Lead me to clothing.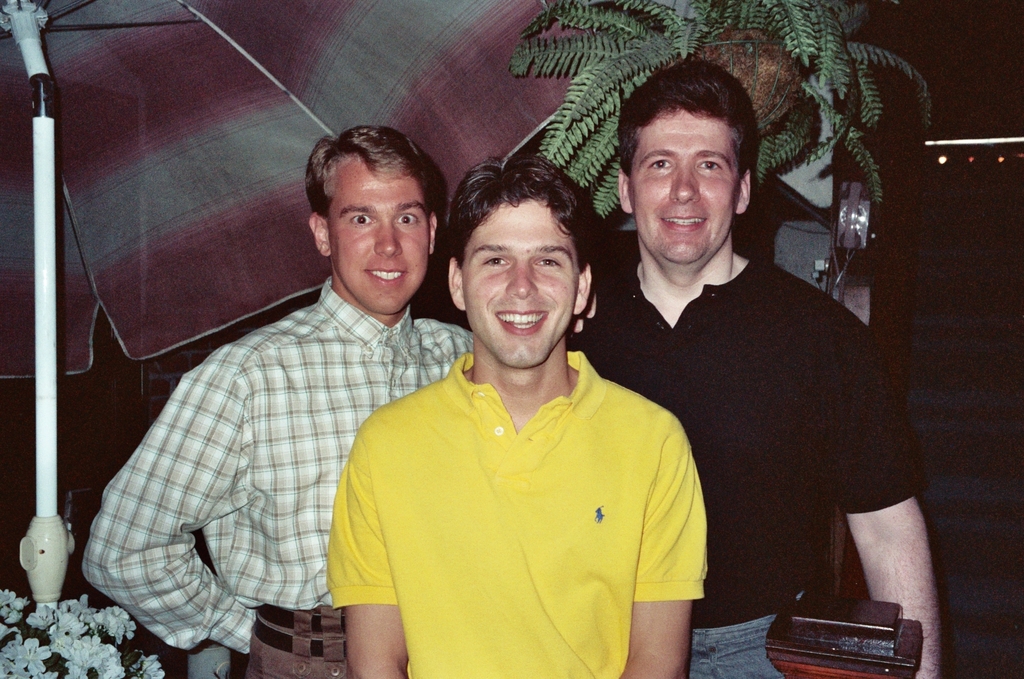
Lead to left=567, top=265, right=913, bottom=678.
